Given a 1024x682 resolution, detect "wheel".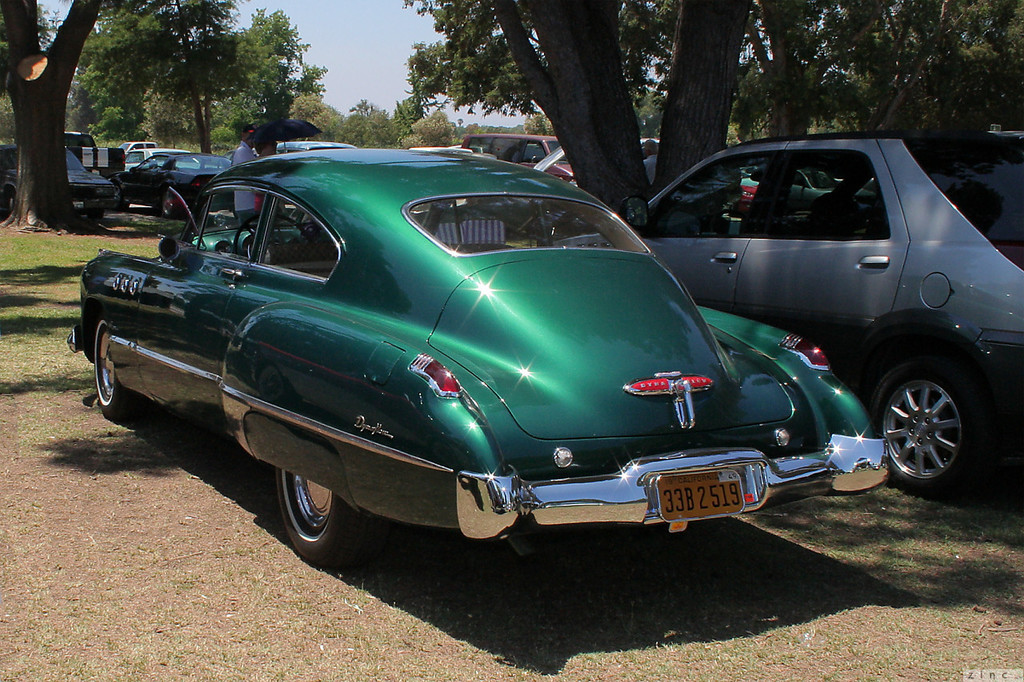
{"x1": 272, "y1": 470, "x2": 359, "y2": 556}.
